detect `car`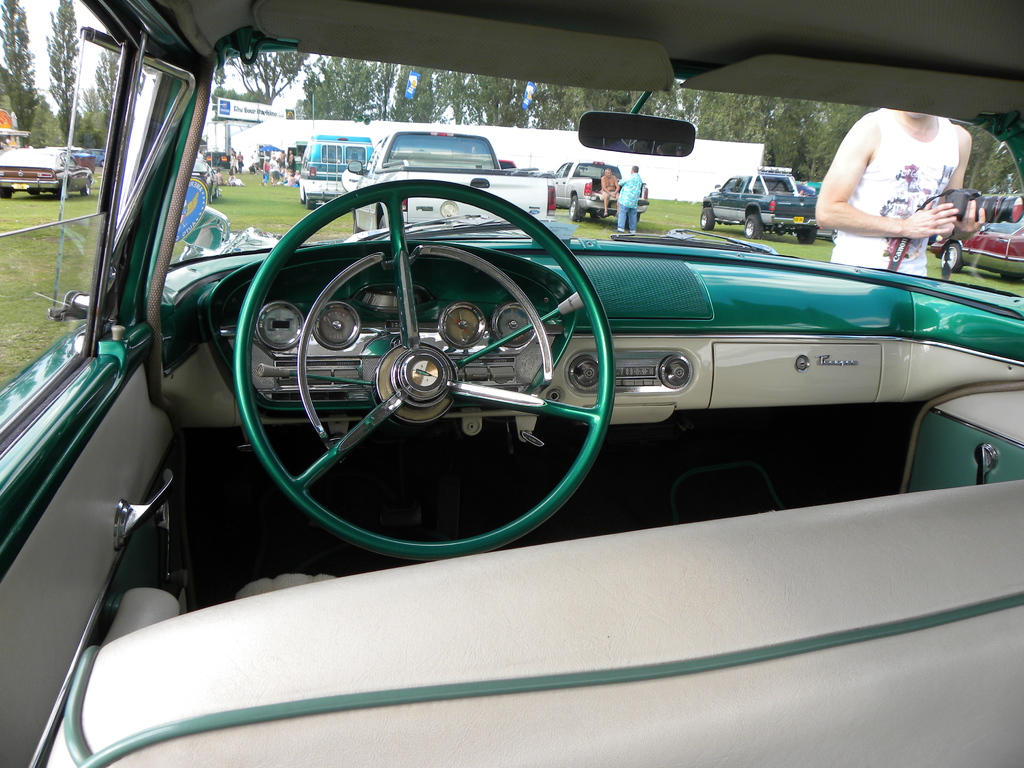
<region>927, 220, 1023, 275</region>
